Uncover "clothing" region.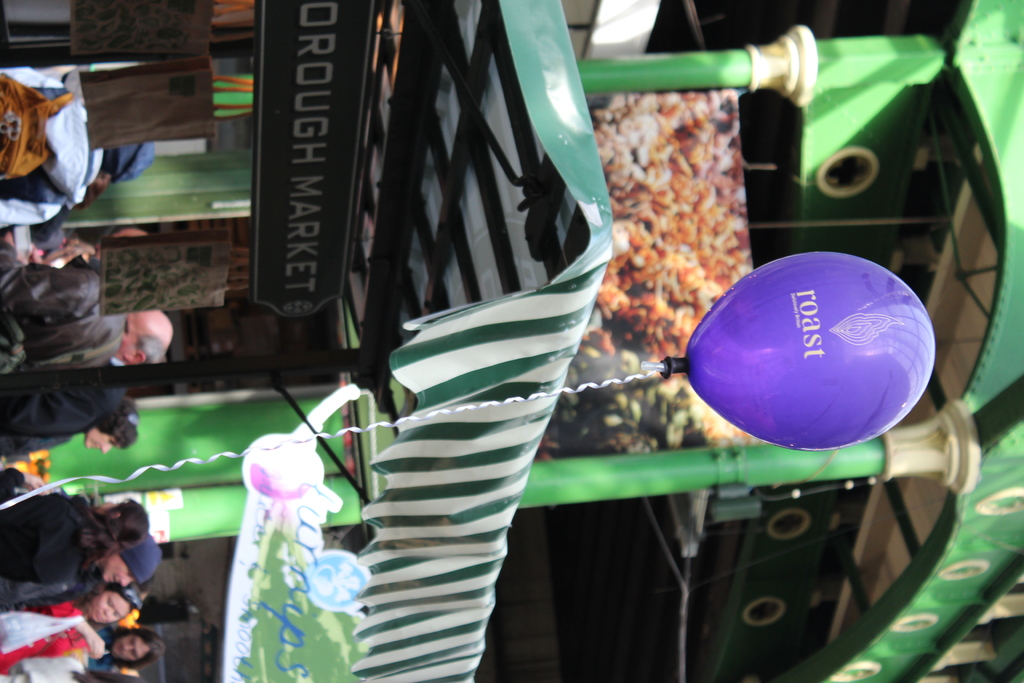
Uncovered: box=[0, 63, 106, 230].
